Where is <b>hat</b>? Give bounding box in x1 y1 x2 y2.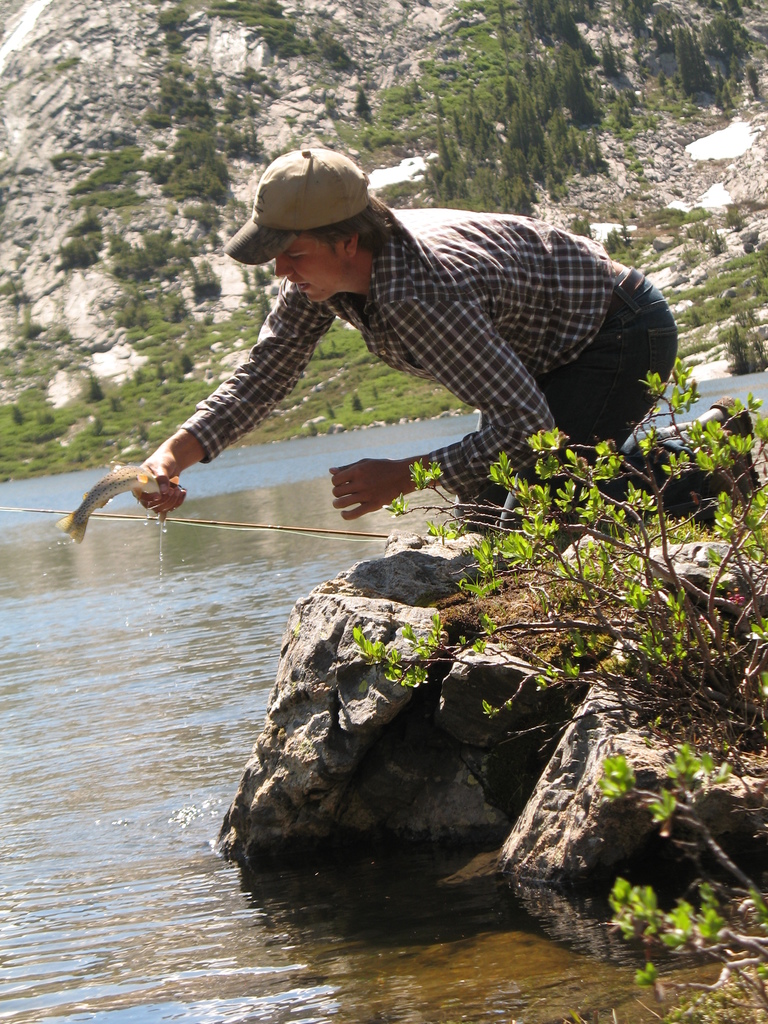
227 147 374 264.
